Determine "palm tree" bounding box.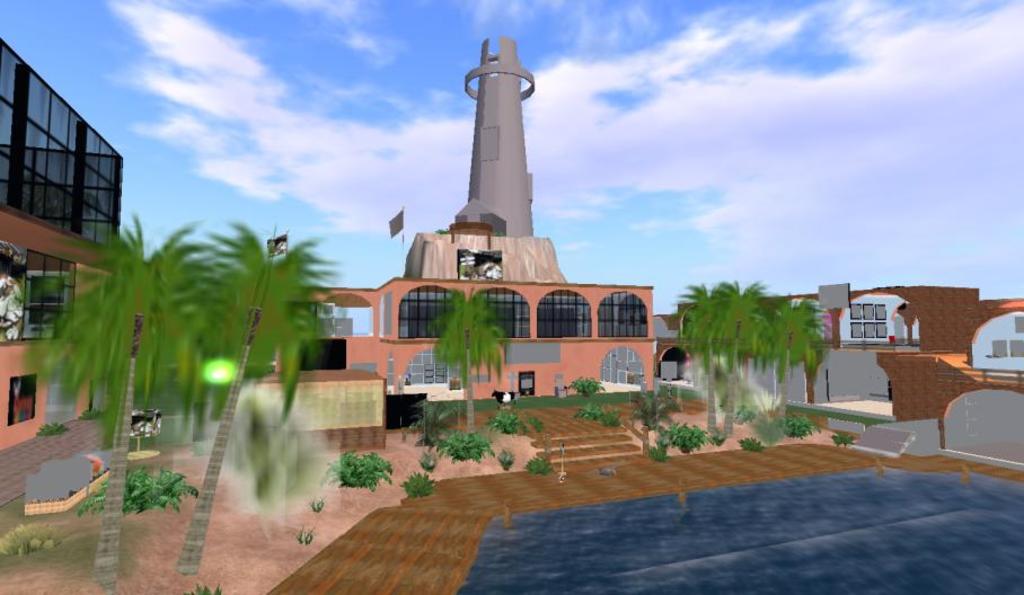
Determined: [left=198, top=232, right=334, bottom=594].
